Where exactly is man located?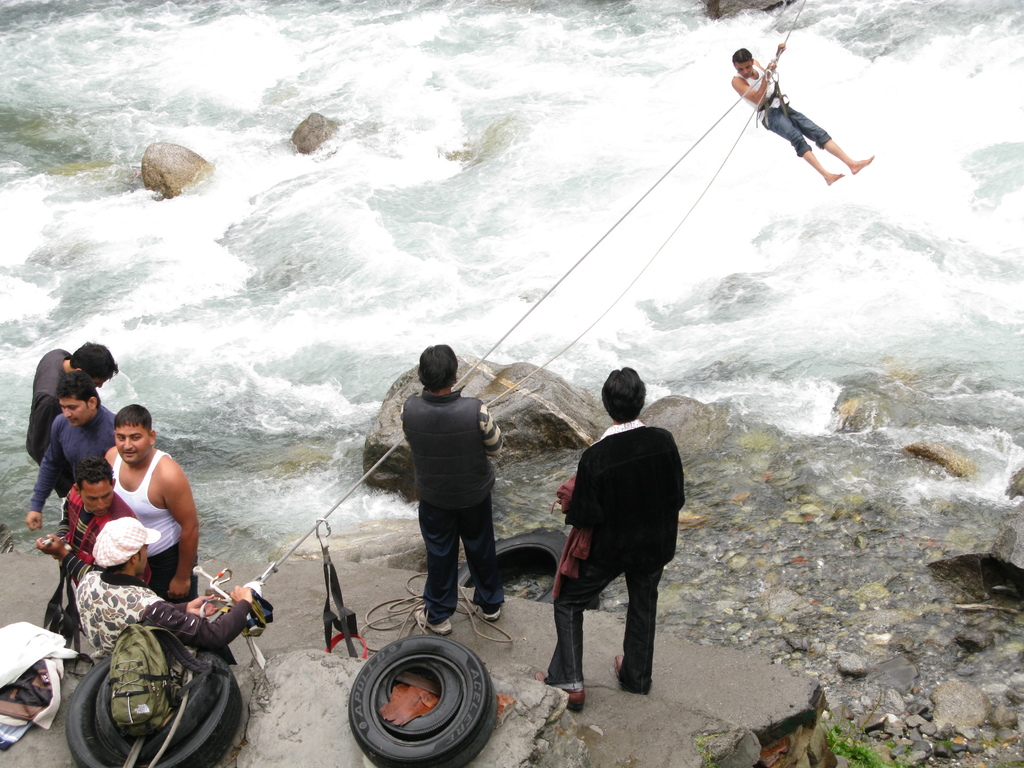
Its bounding box is pyautogui.locateOnScreen(27, 368, 122, 529).
